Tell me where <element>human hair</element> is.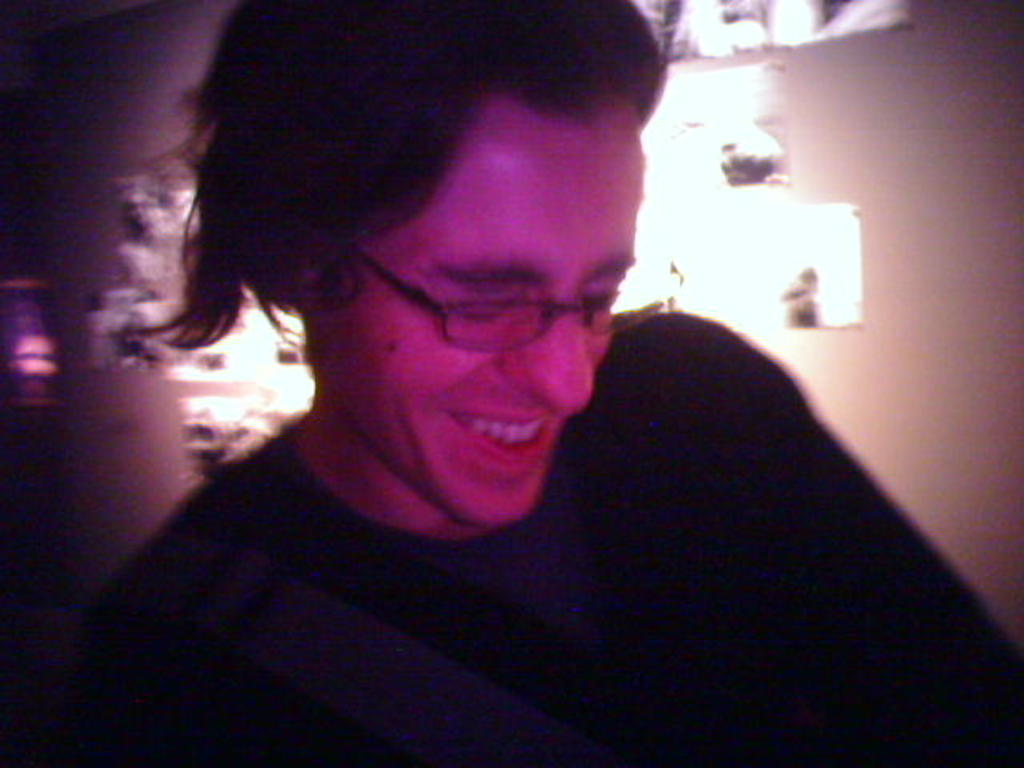
<element>human hair</element> is at x1=46 y1=6 x2=648 y2=368.
